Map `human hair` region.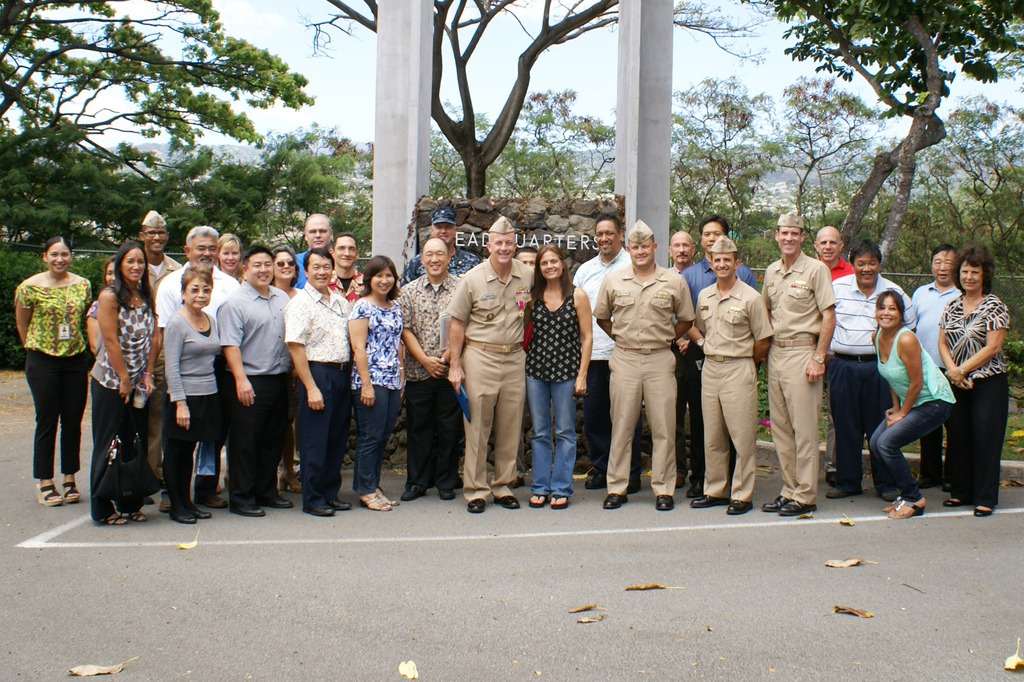
Mapped to box(216, 230, 237, 246).
